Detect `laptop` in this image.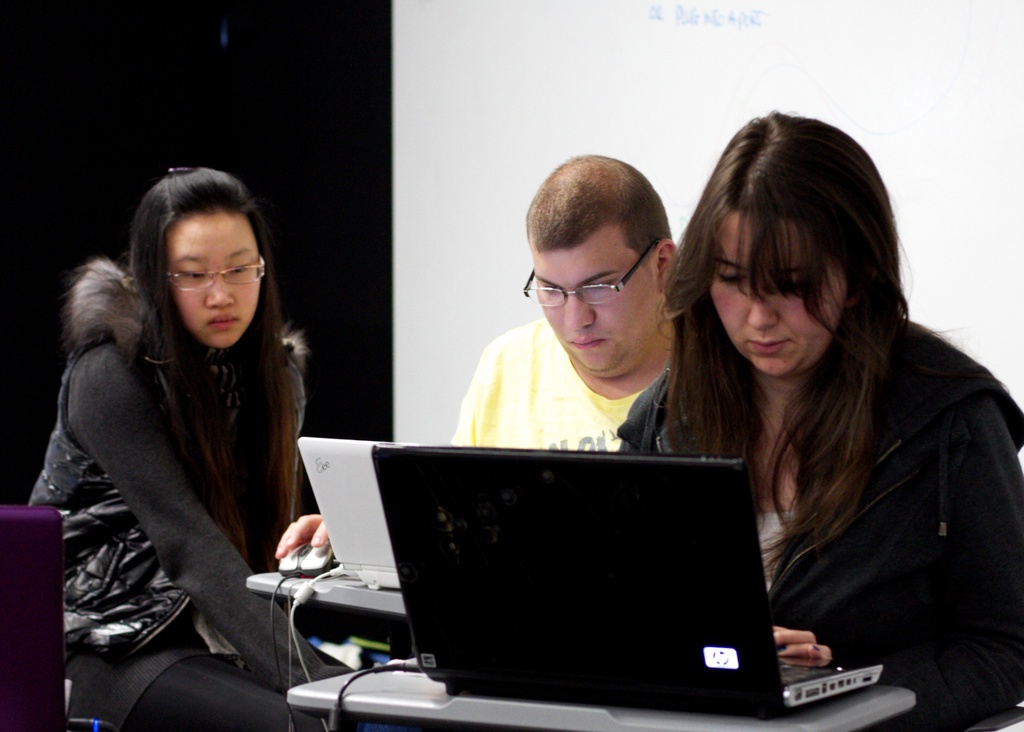
Detection: l=297, t=439, r=452, b=592.
